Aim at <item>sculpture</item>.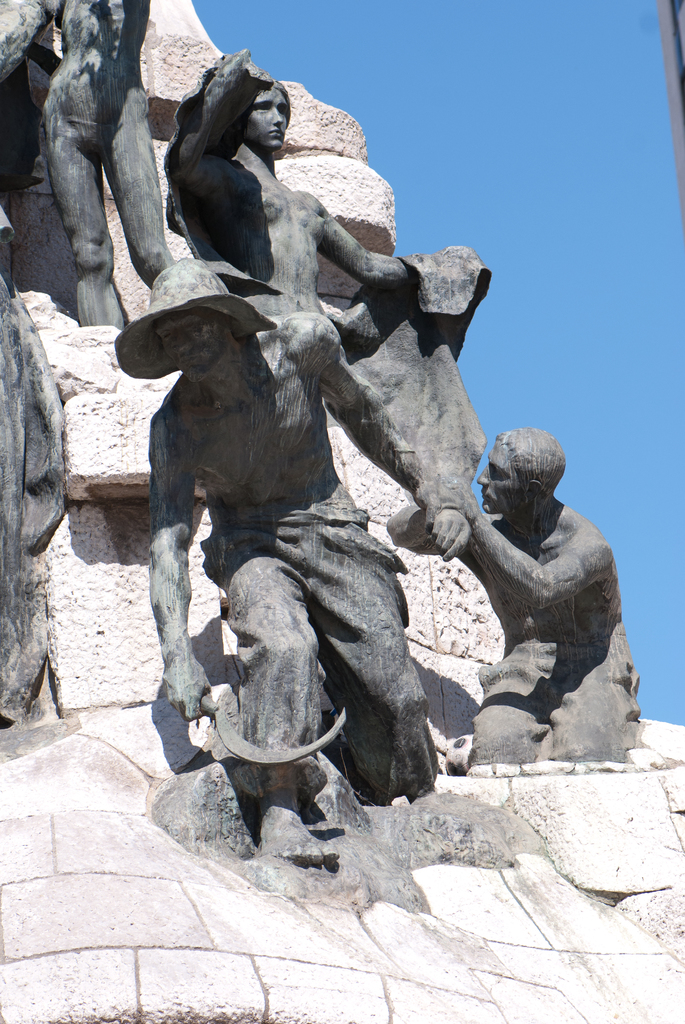
Aimed at locate(425, 399, 636, 794).
